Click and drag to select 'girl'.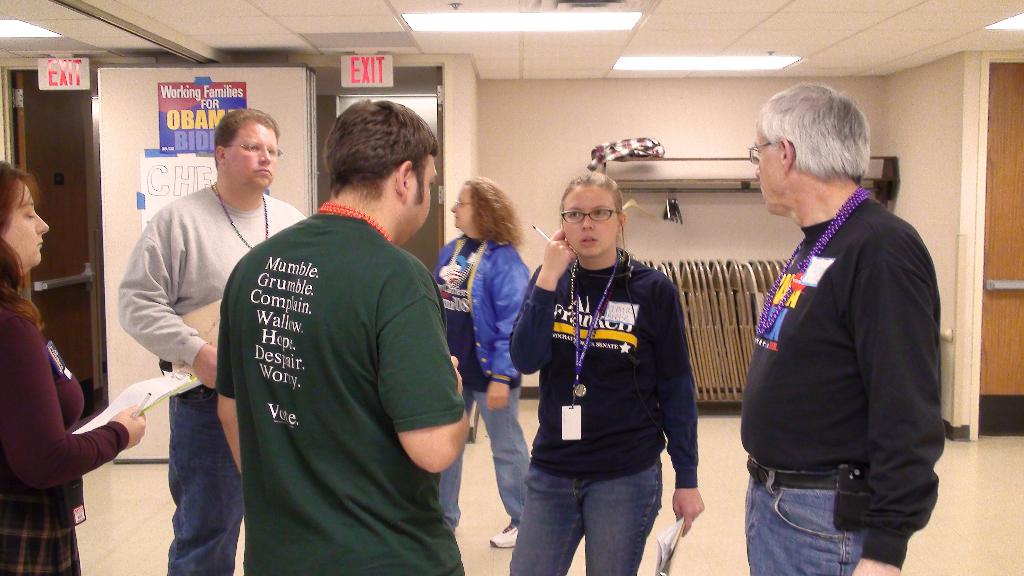
Selection: x1=508 y1=173 x2=705 y2=575.
